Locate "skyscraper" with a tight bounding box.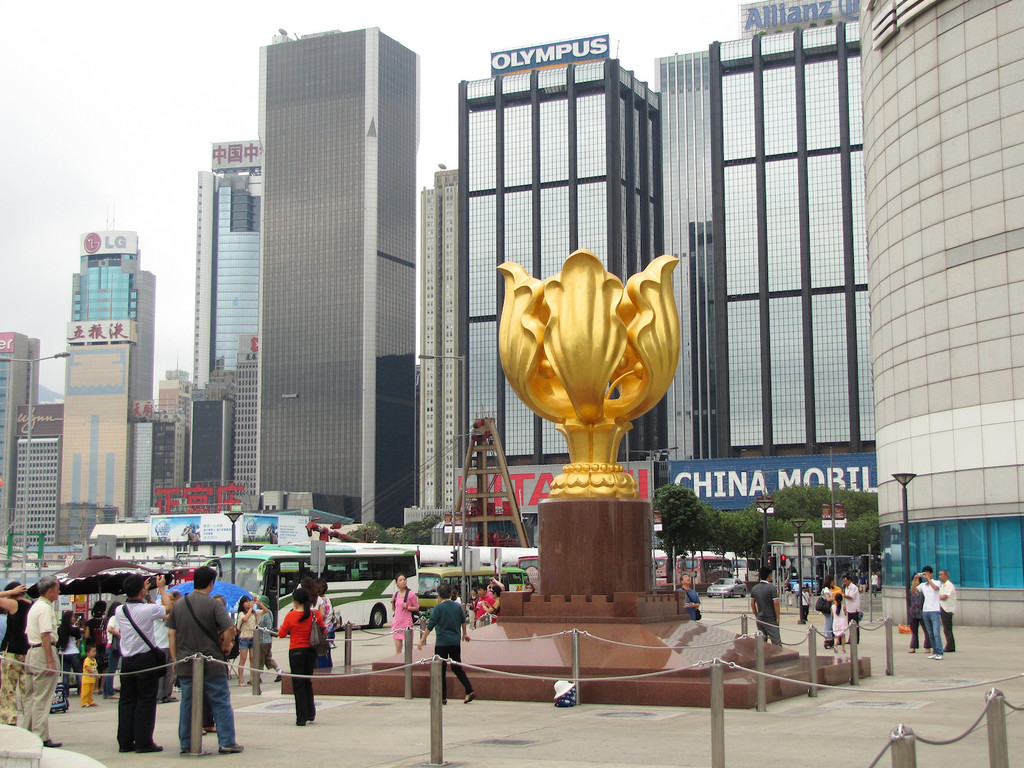
451, 32, 668, 543.
